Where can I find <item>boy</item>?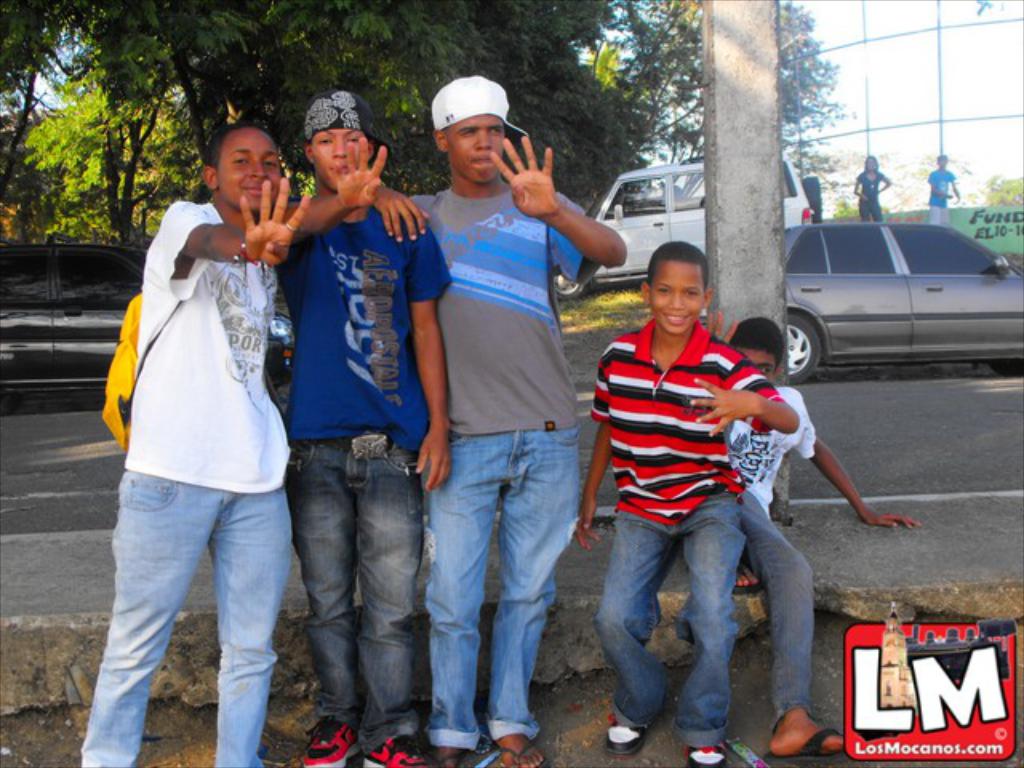
You can find it at x1=670 y1=318 x2=925 y2=766.
